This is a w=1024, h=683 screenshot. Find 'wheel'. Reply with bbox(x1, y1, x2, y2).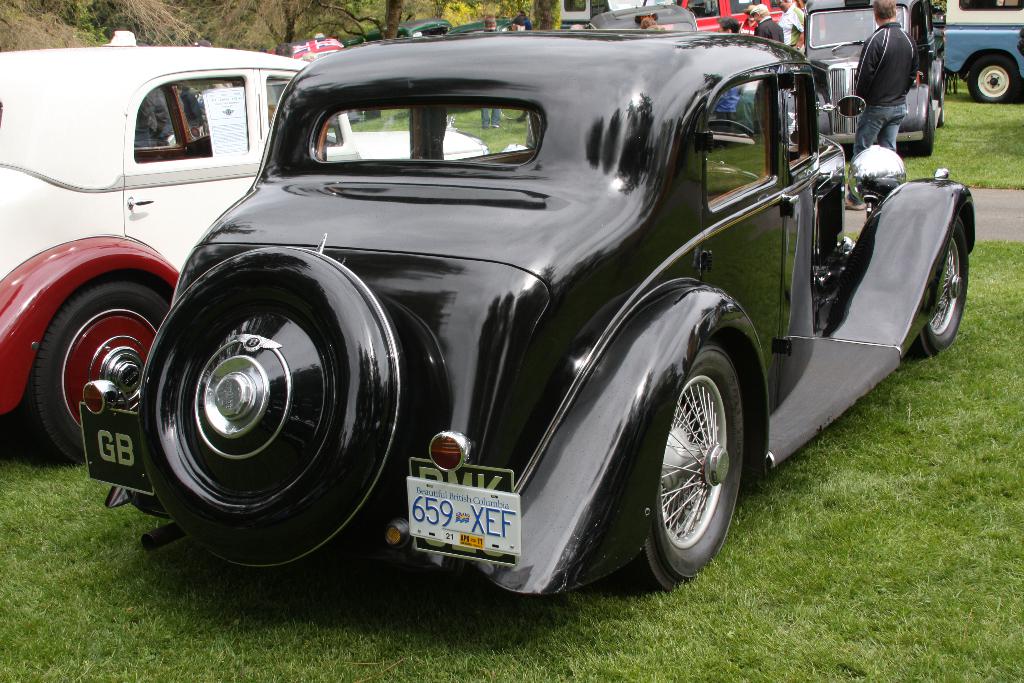
bbox(965, 54, 1023, 106).
